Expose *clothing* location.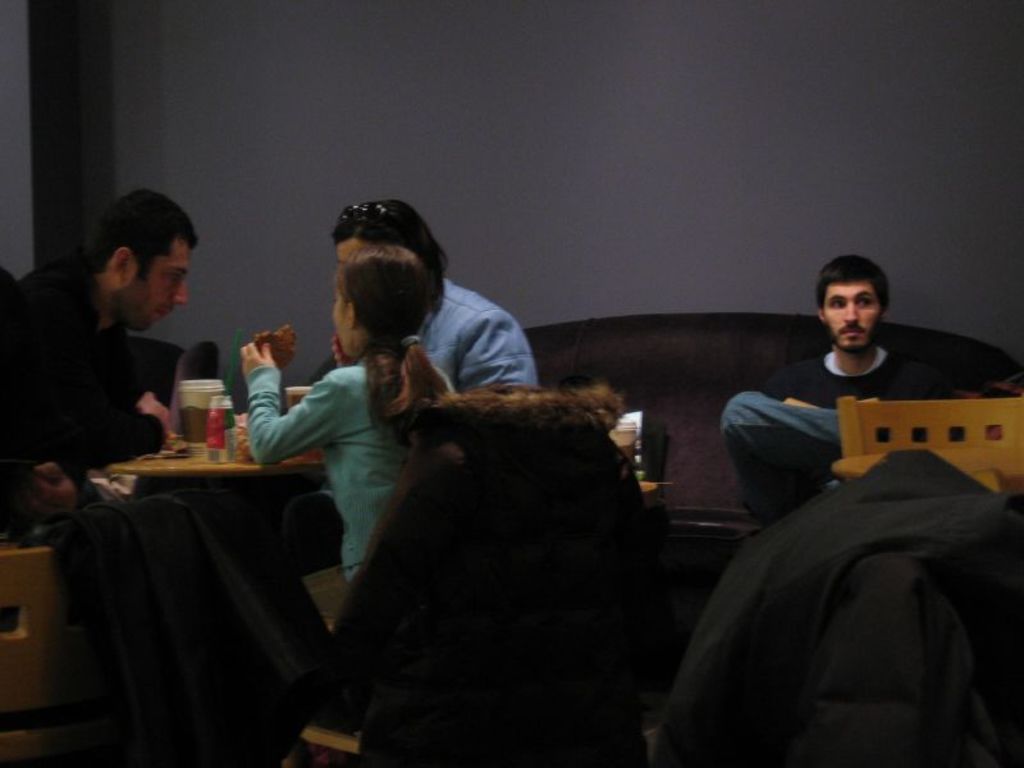
Exposed at select_region(722, 342, 951, 531).
